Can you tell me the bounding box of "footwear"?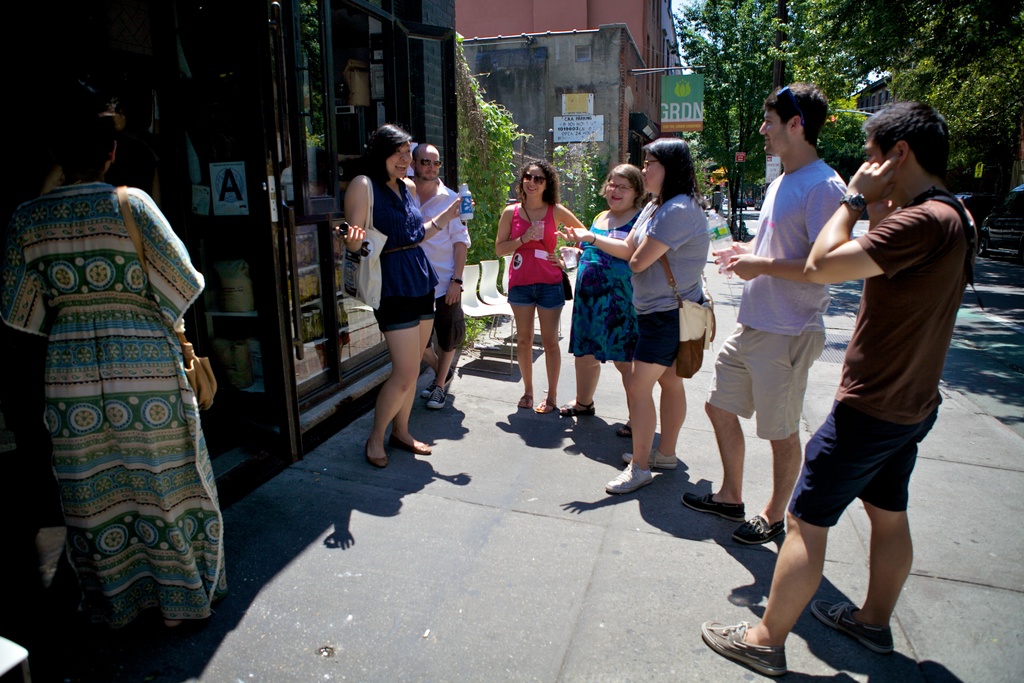
bbox(366, 438, 390, 468).
